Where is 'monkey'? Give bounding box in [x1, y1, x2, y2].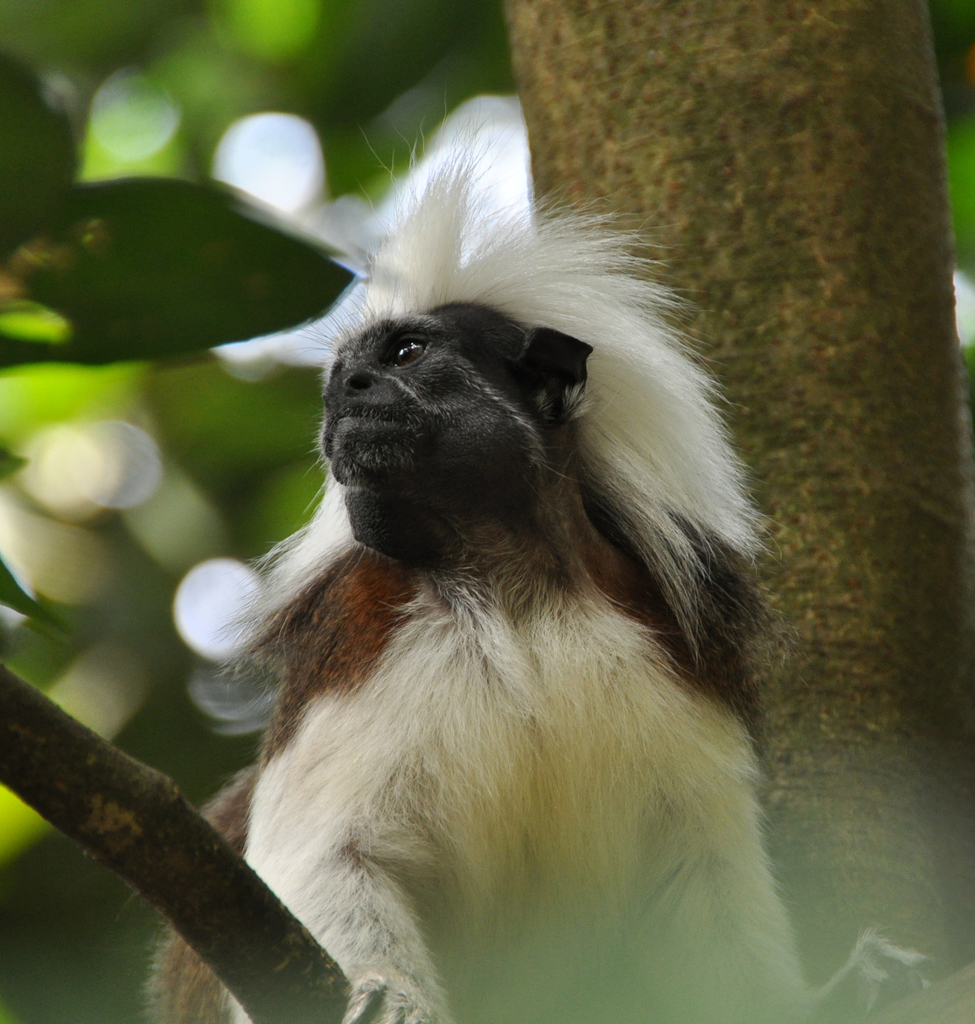
[168, 146, 842, 1023].
